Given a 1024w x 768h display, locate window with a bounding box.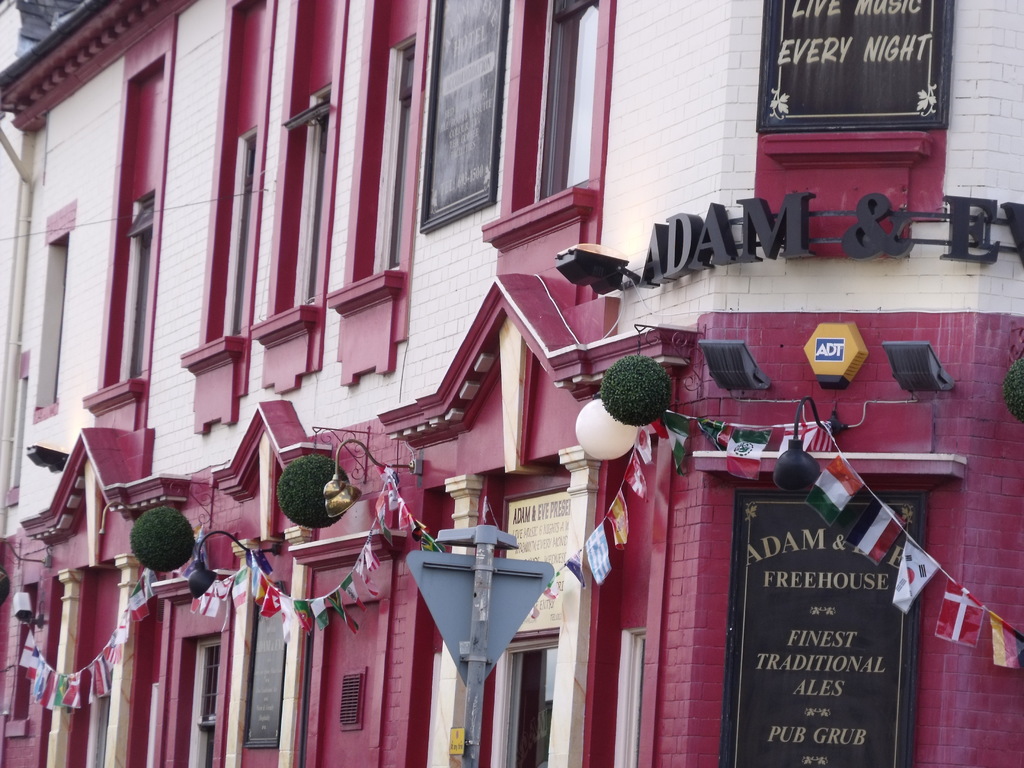
Located: {"x1": 134, "y1": 195, "x2": 157, "y2": 375}.
